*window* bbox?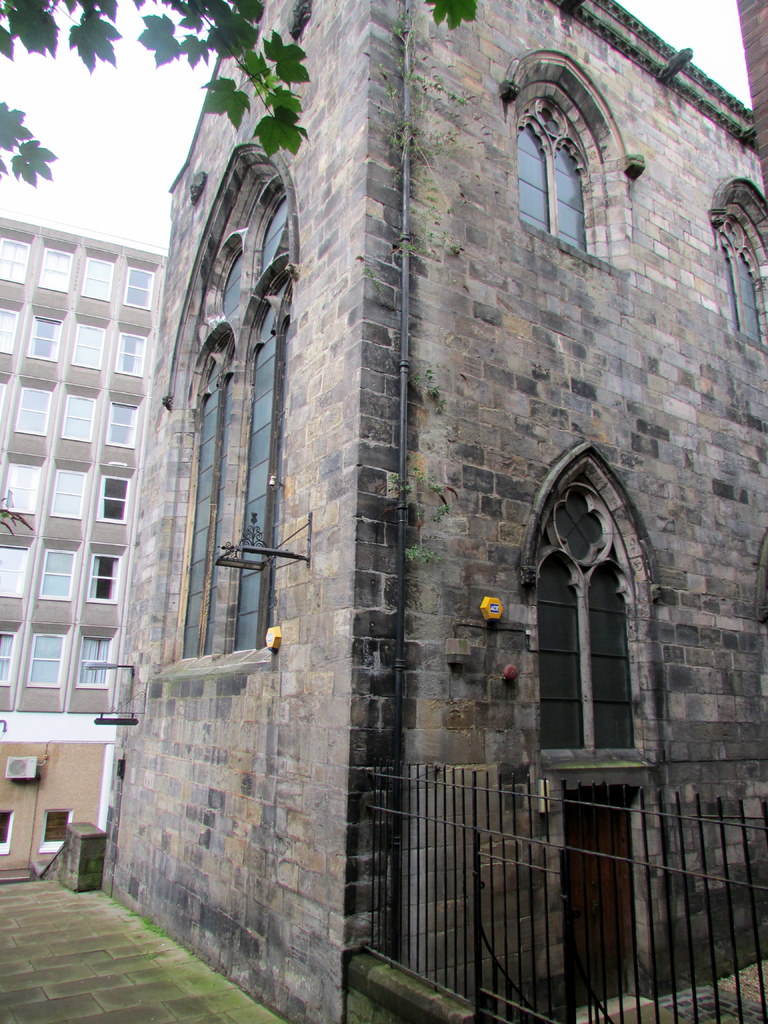
<region>502, 51, 647, 276</region>
